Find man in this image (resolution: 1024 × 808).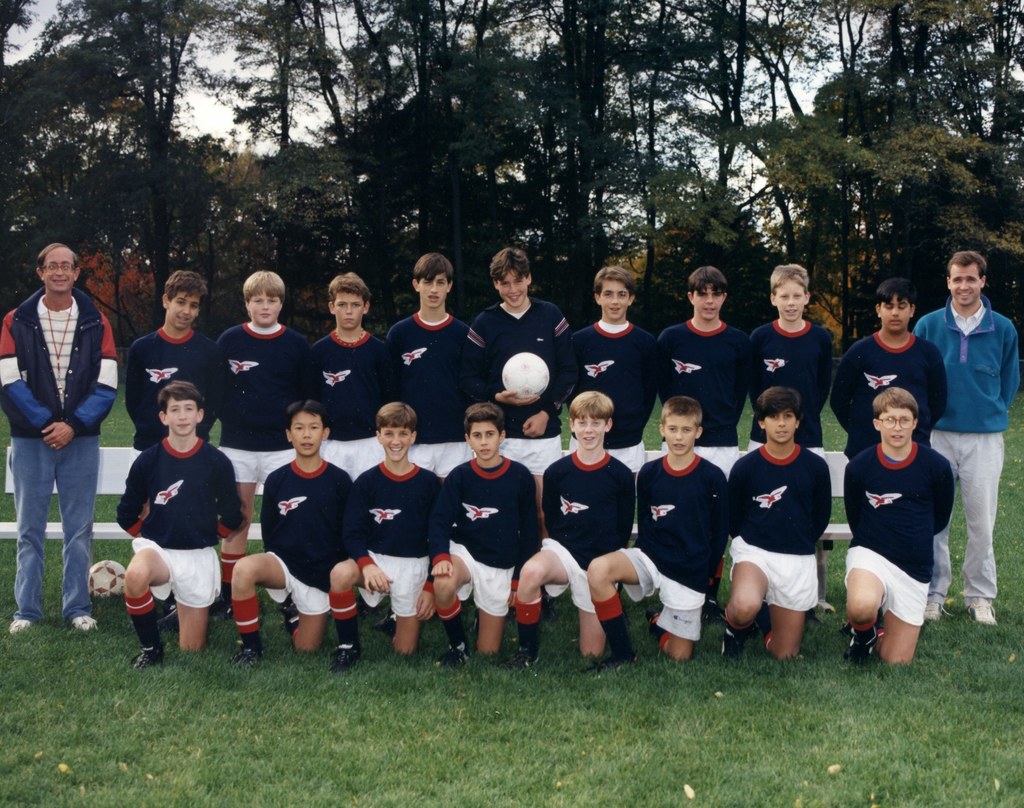
select_region(310, 269, 403, 488).
